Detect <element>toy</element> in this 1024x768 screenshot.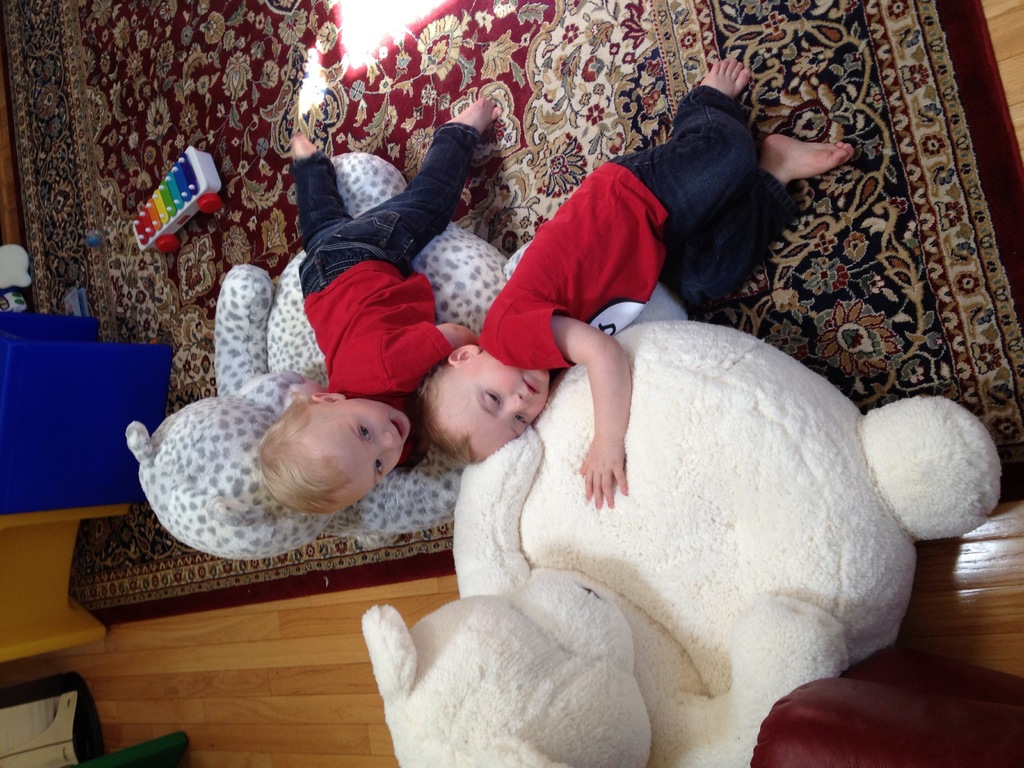
Detection: 365/276/1004/767.
